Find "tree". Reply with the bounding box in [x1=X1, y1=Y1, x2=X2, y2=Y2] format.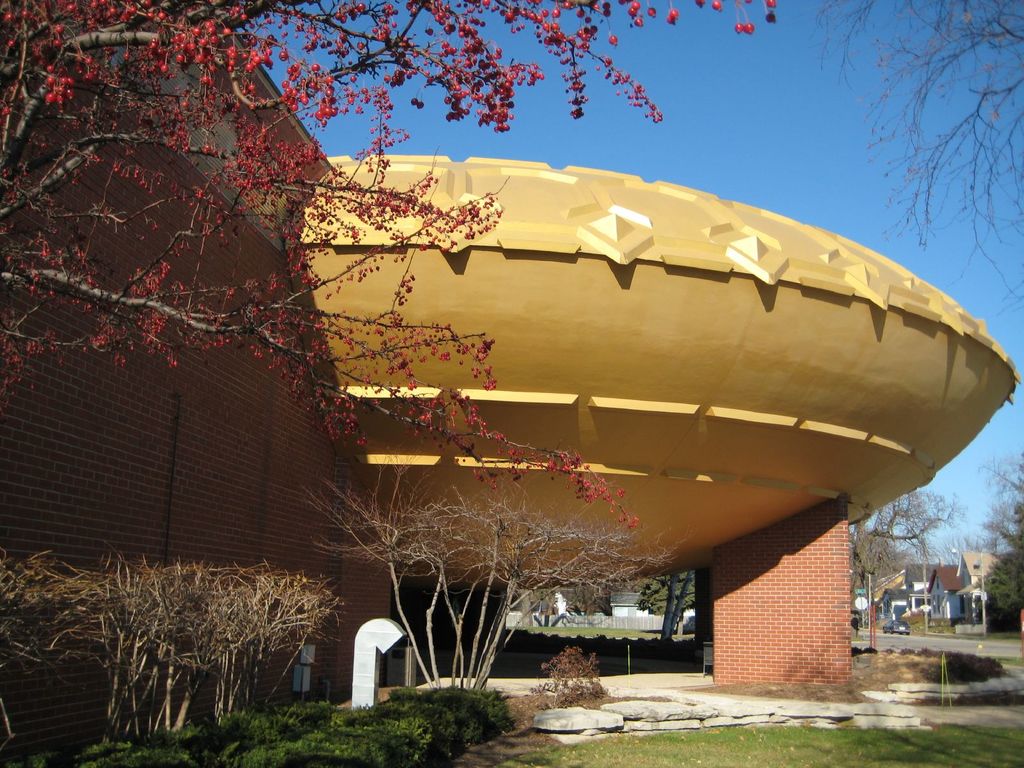
[x1=0, y1=0, x2=779, y2=529].
